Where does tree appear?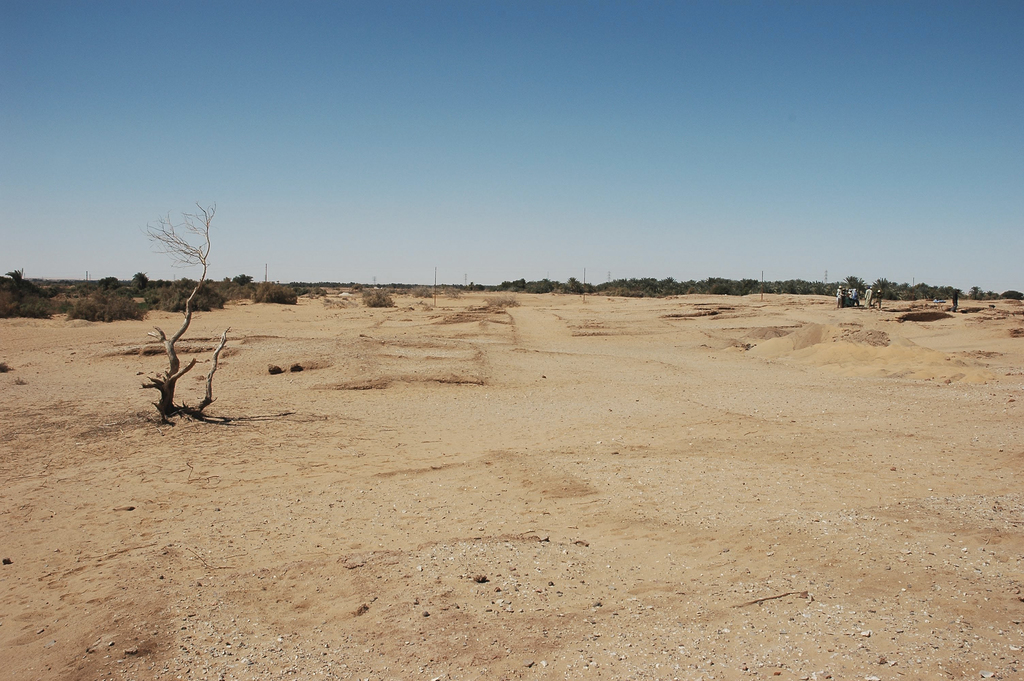
Appears at box=[125, 187, 236, 429].
